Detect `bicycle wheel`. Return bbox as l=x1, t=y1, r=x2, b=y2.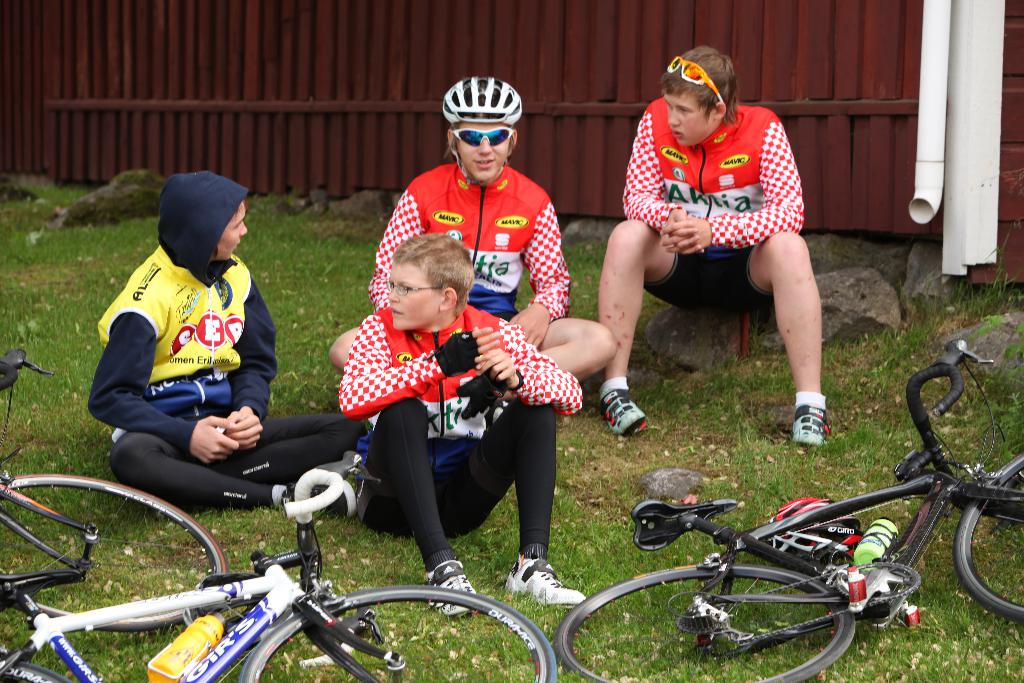
l=949, t=448, r=1023, b=637.
